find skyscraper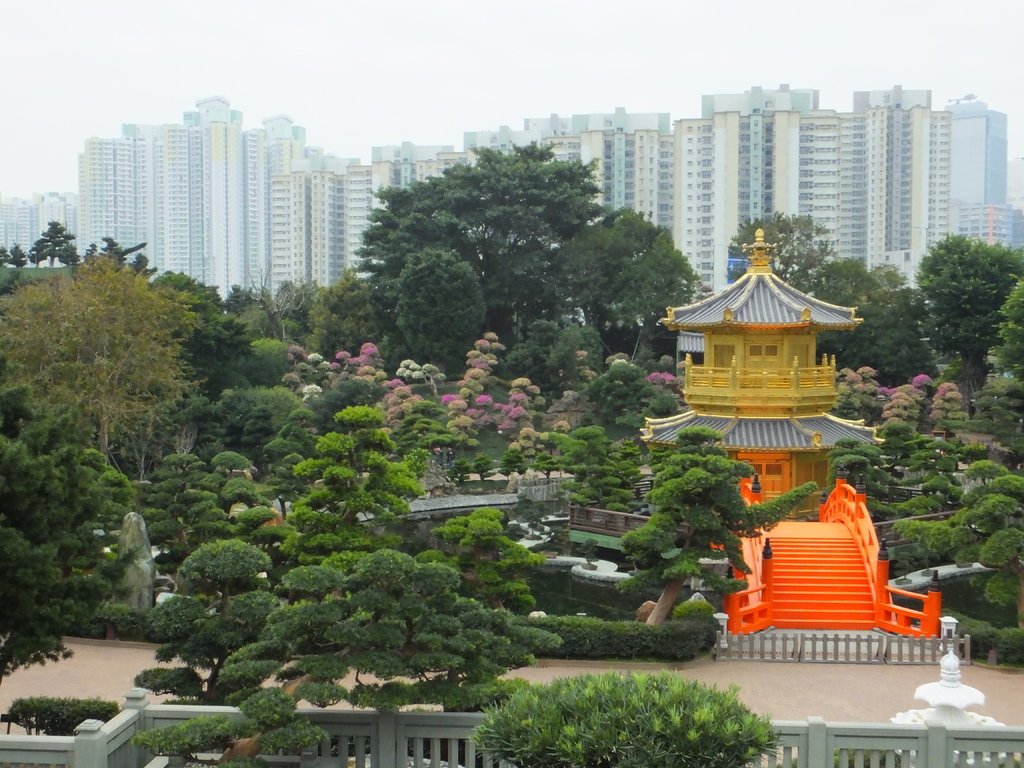
locate(945, 93, 1006, 233)
